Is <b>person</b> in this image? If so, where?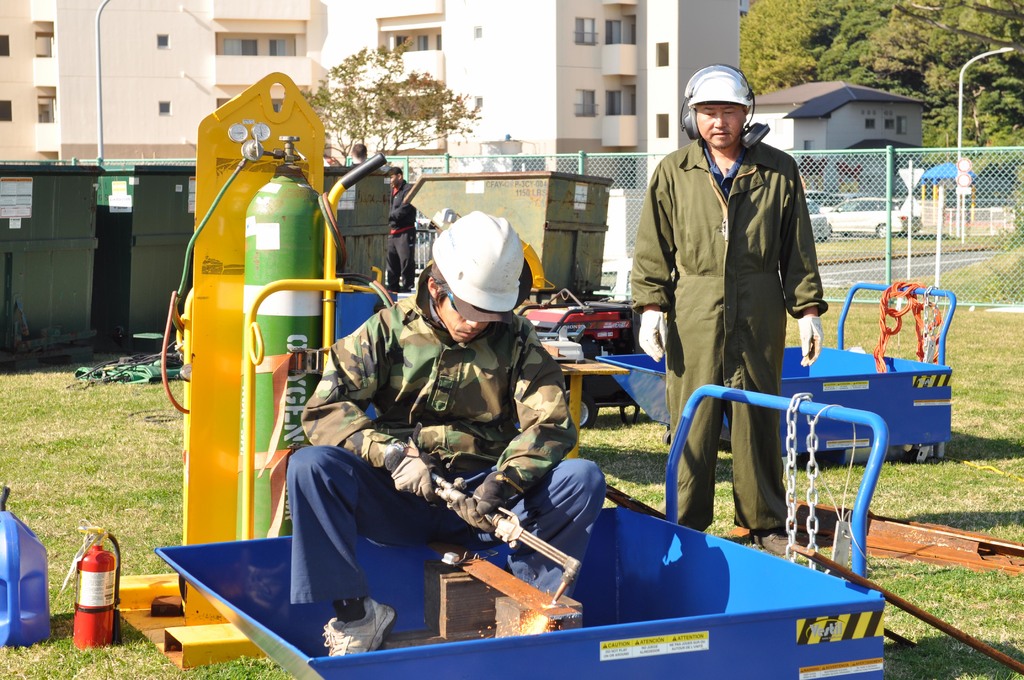
Yes, at 388:166:415:294.
